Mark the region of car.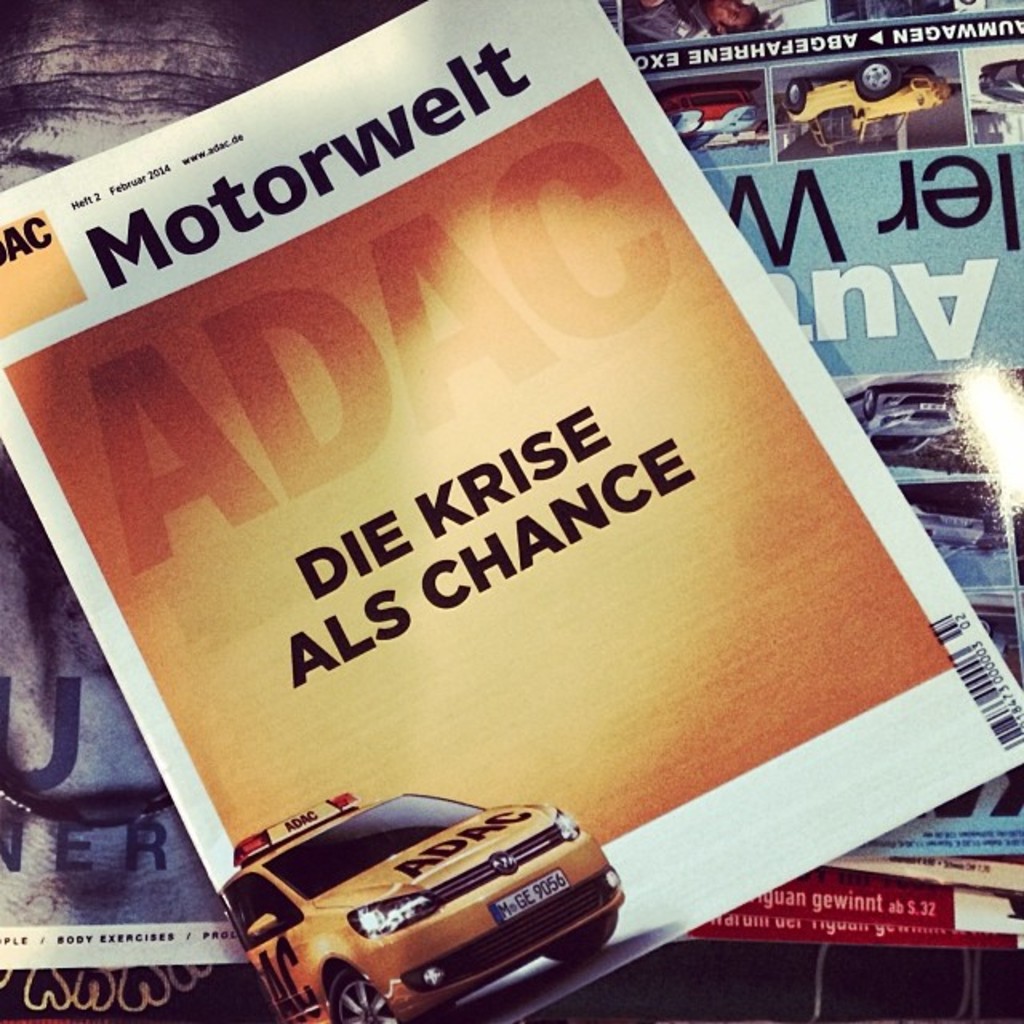
Region: x1=221 y1=794 x2=624 y2=1022.
